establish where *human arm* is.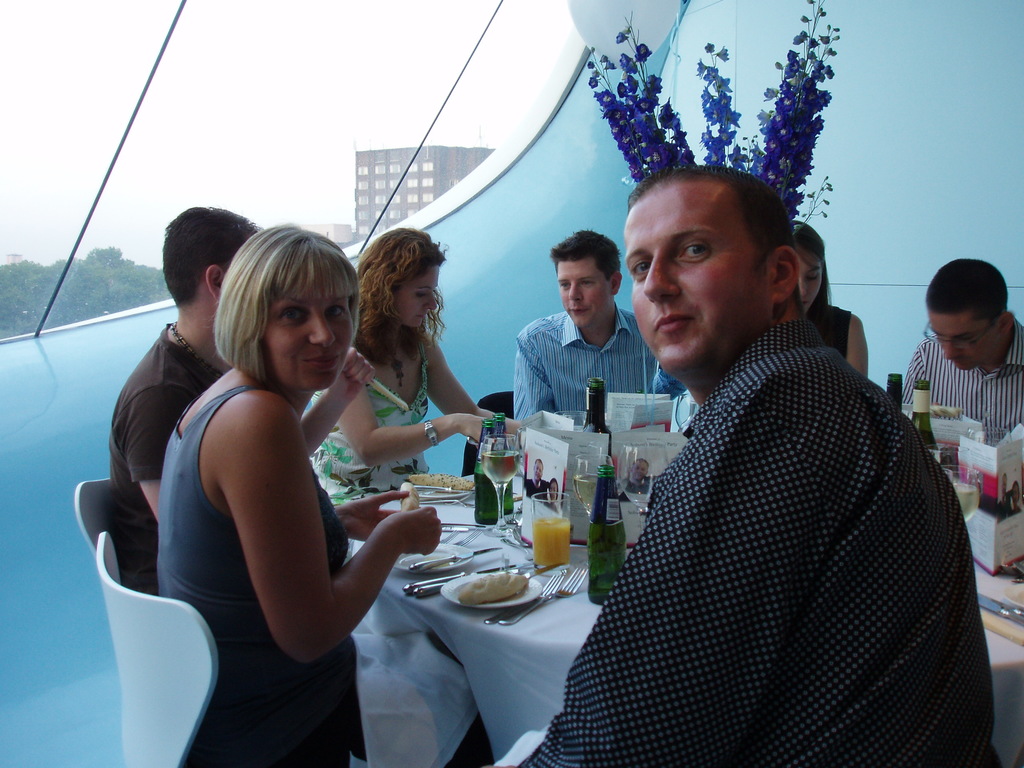
Established at (510,320,556,426).
